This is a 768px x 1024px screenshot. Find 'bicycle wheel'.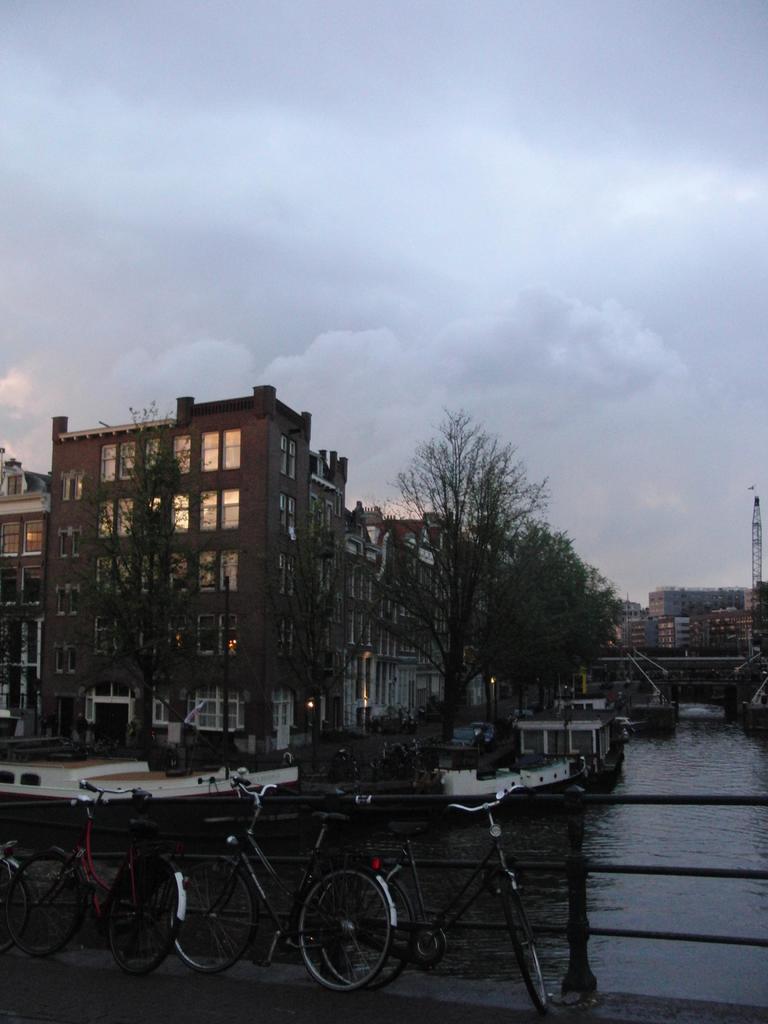
Bounding box: box(300, 874, 396, 987).
